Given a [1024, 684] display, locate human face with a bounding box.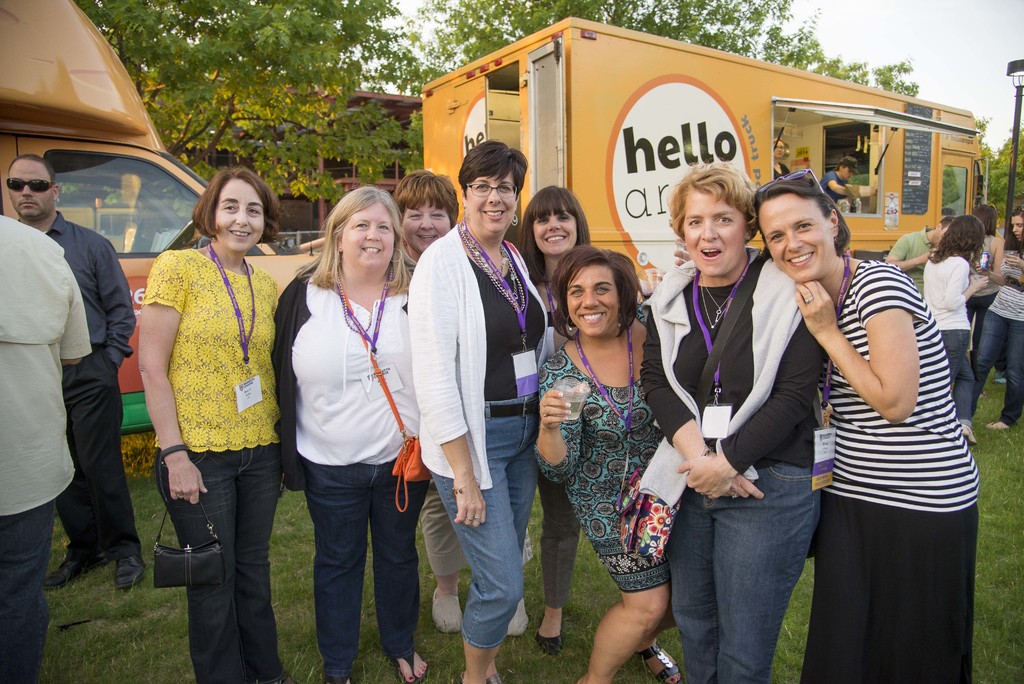
Located: [x1=529, y1=205, x2=580, y2=252].
